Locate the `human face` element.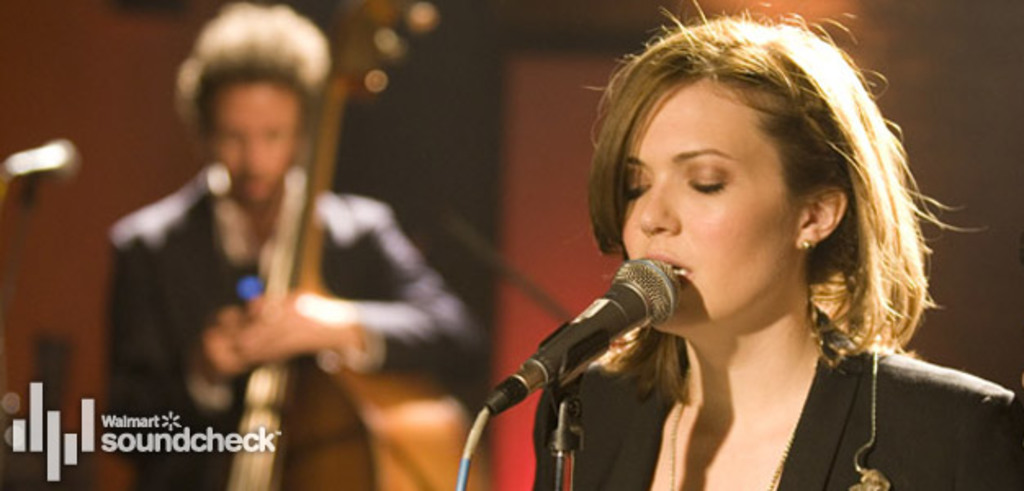
Element bbox: detection(211, 80, 304, 213).
